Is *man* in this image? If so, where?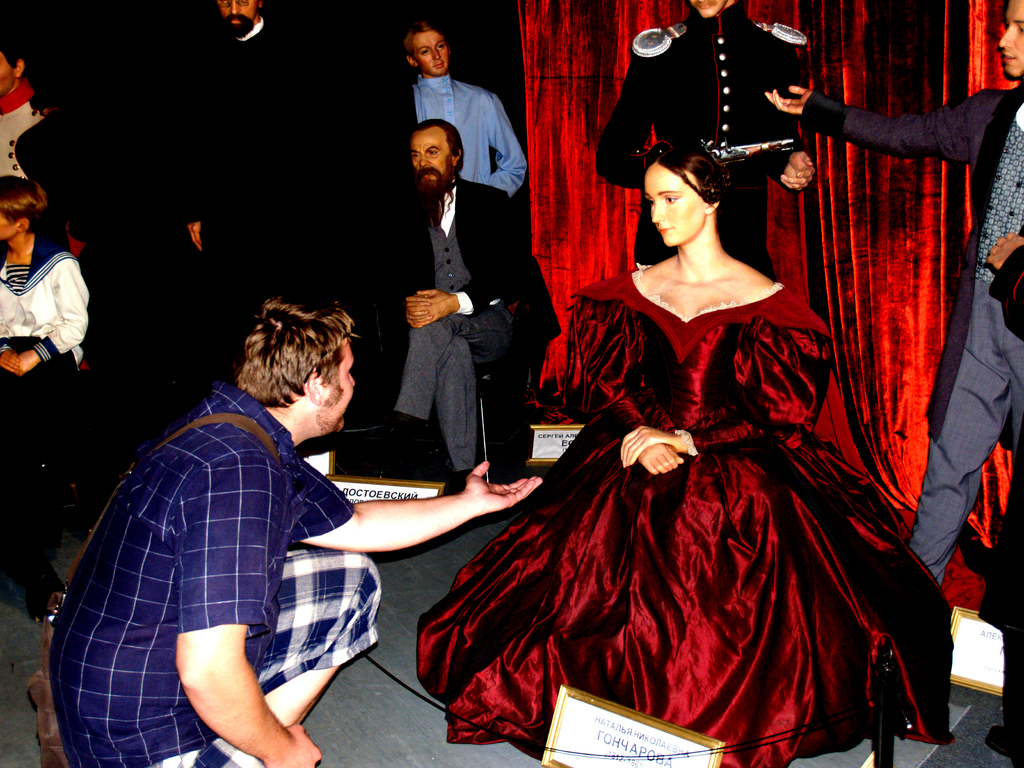
Yes, at {"left": 764, "top": 0, "right": 1023, "bottom": 589}.
